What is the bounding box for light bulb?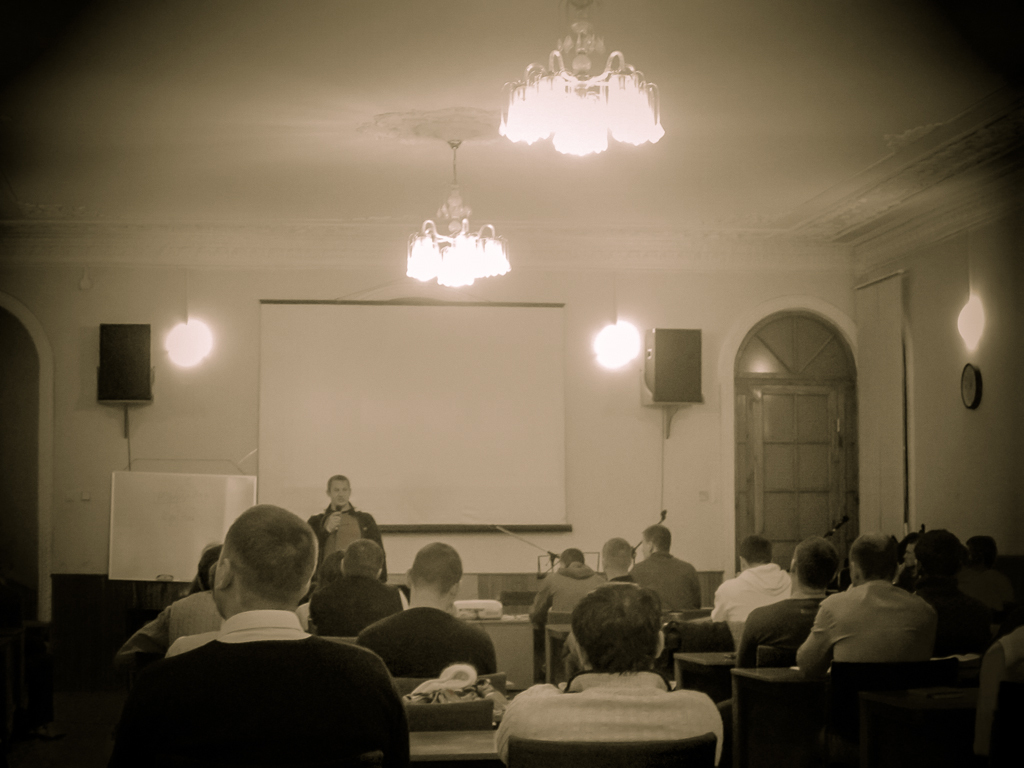
rect(591, 319, 644, 369).
